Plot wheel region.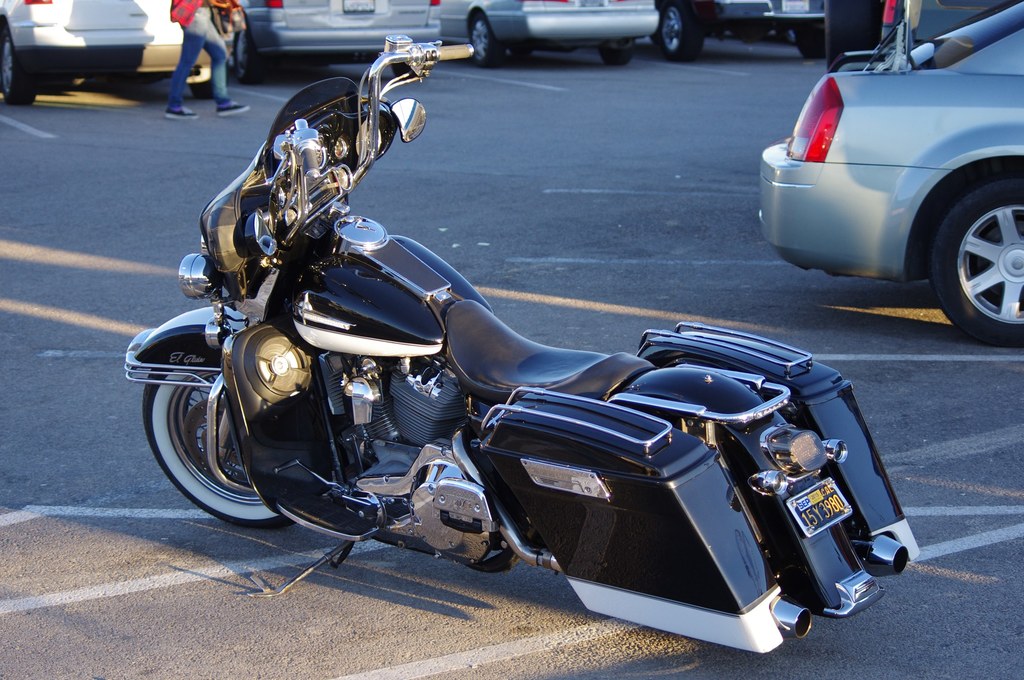
Plotted at 650:6:705:61.
